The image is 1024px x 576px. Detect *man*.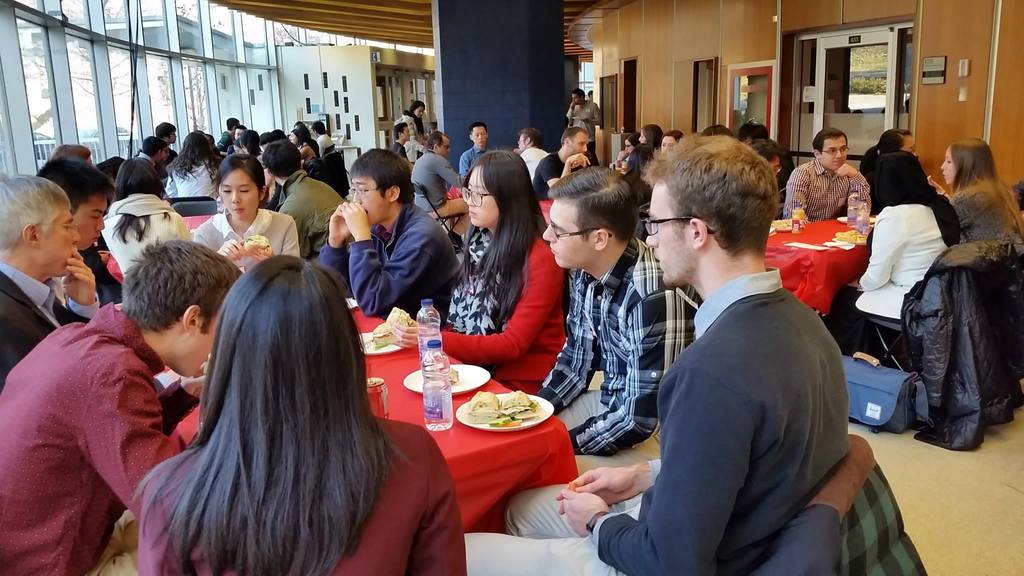
Detection: BBox(138, 141, 165, 167).
